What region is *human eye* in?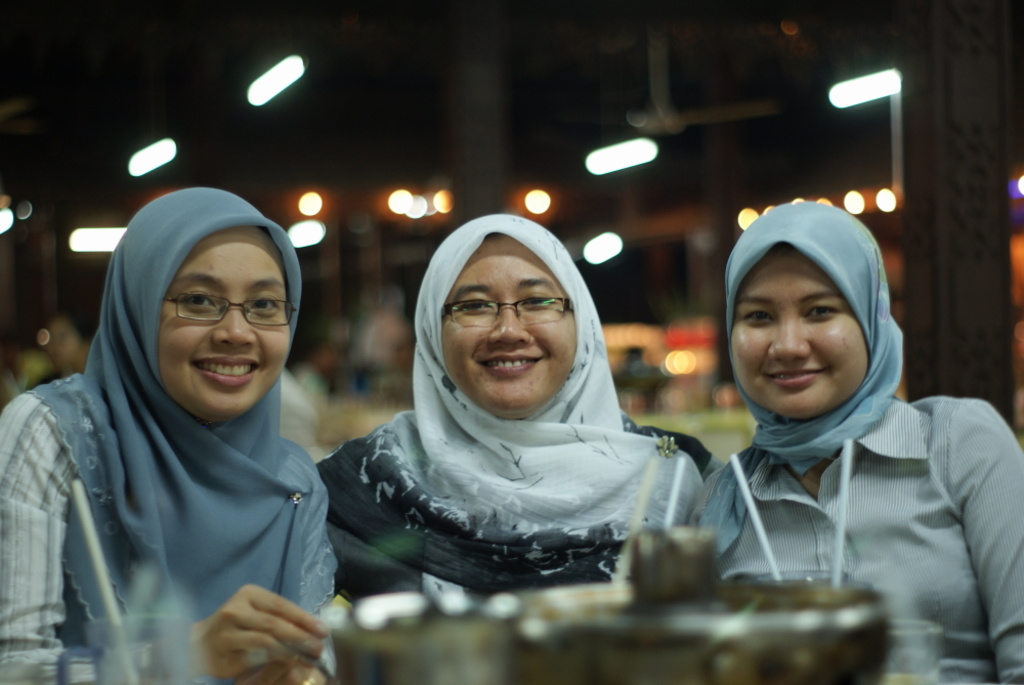
x1=519, y1=289, x2=555, y2=312.
